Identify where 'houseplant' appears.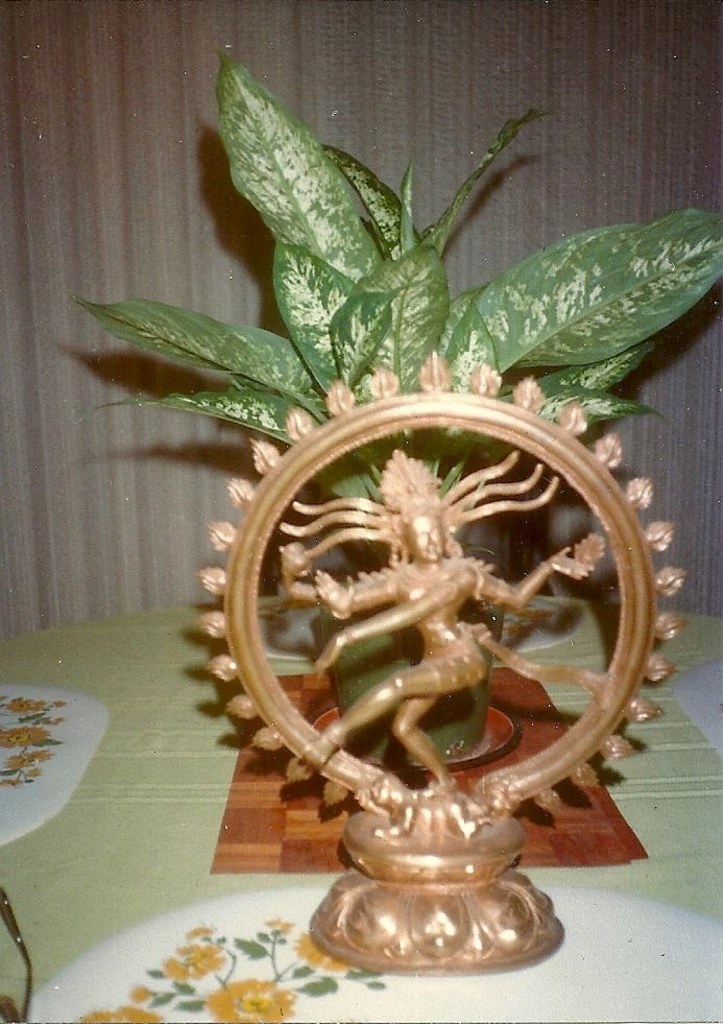
Appears at bbox=[130, 178, 703, 946].
